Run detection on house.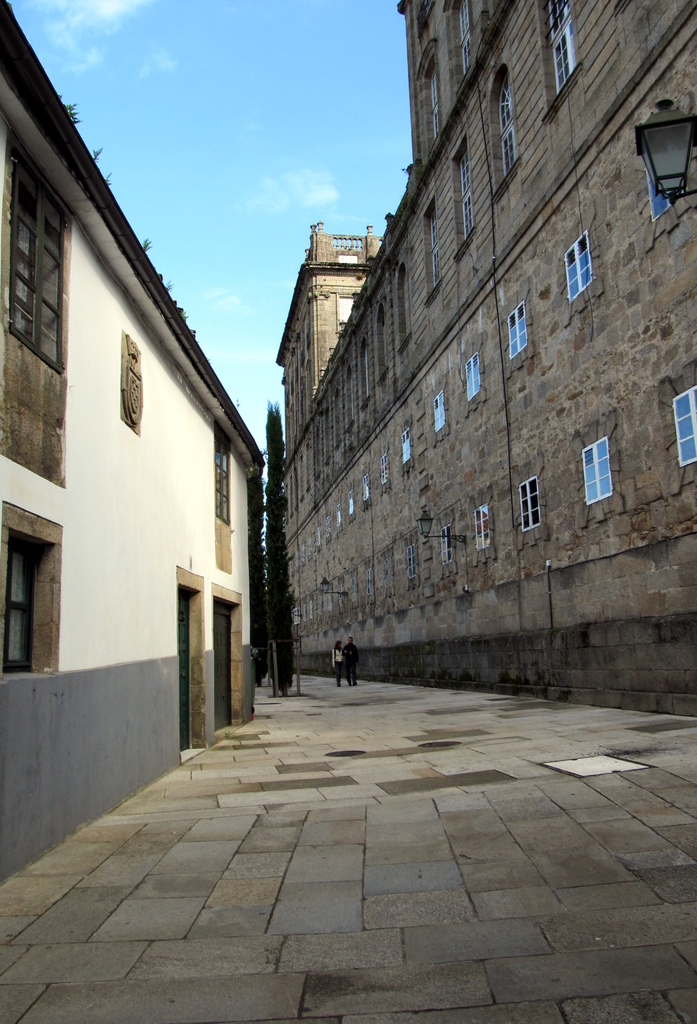
Result: (left=0, top=0, right=267, bottom=899).
